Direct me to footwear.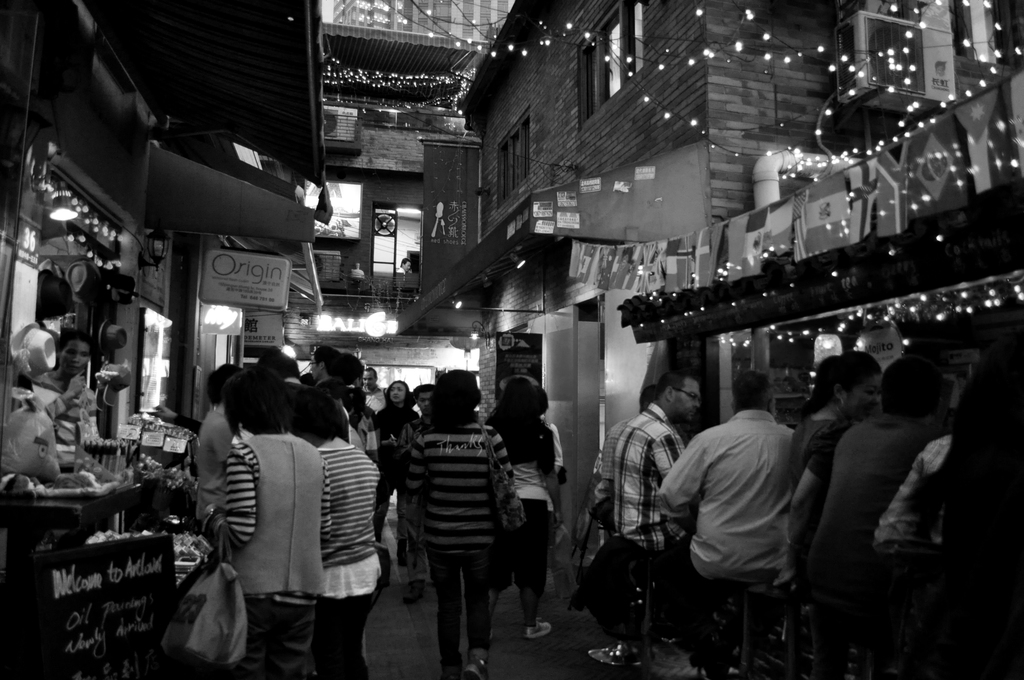
Direction: <box>464,652,492,677</box>.
